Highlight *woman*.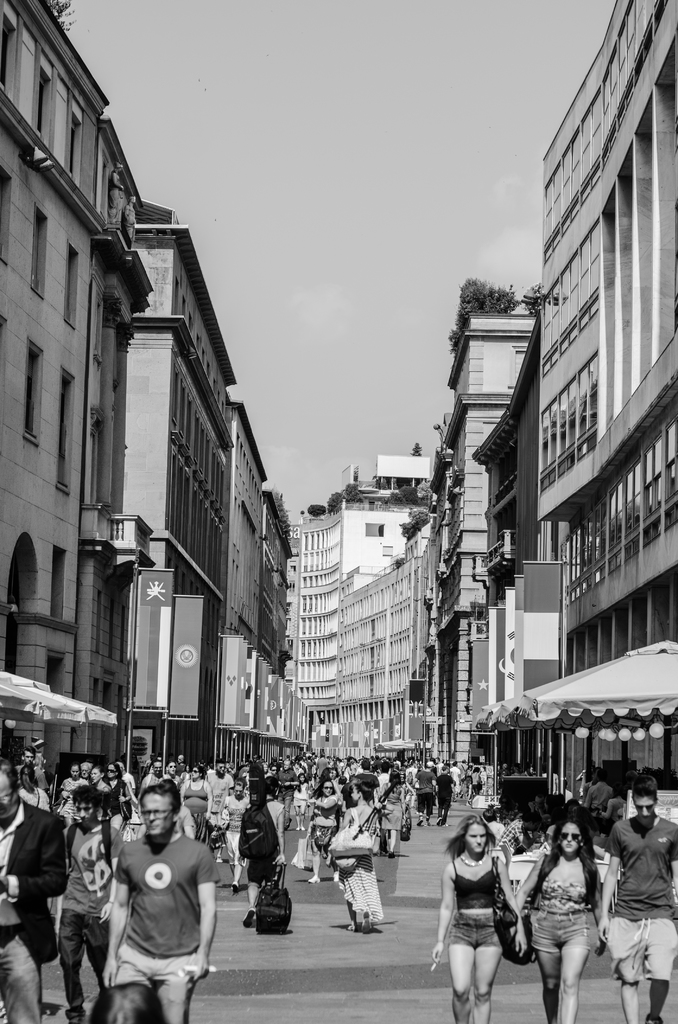
Highlighted region: {"x1": 236, "y1": 785, "x2": 287, "y2": 930}.
